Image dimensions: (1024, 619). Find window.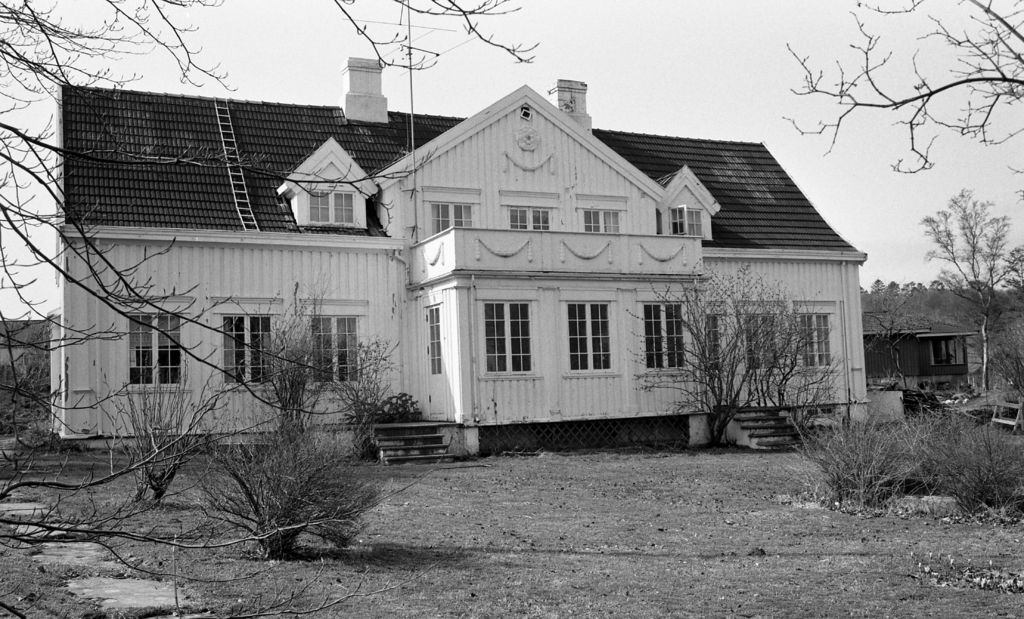
[740,306,783,373].
